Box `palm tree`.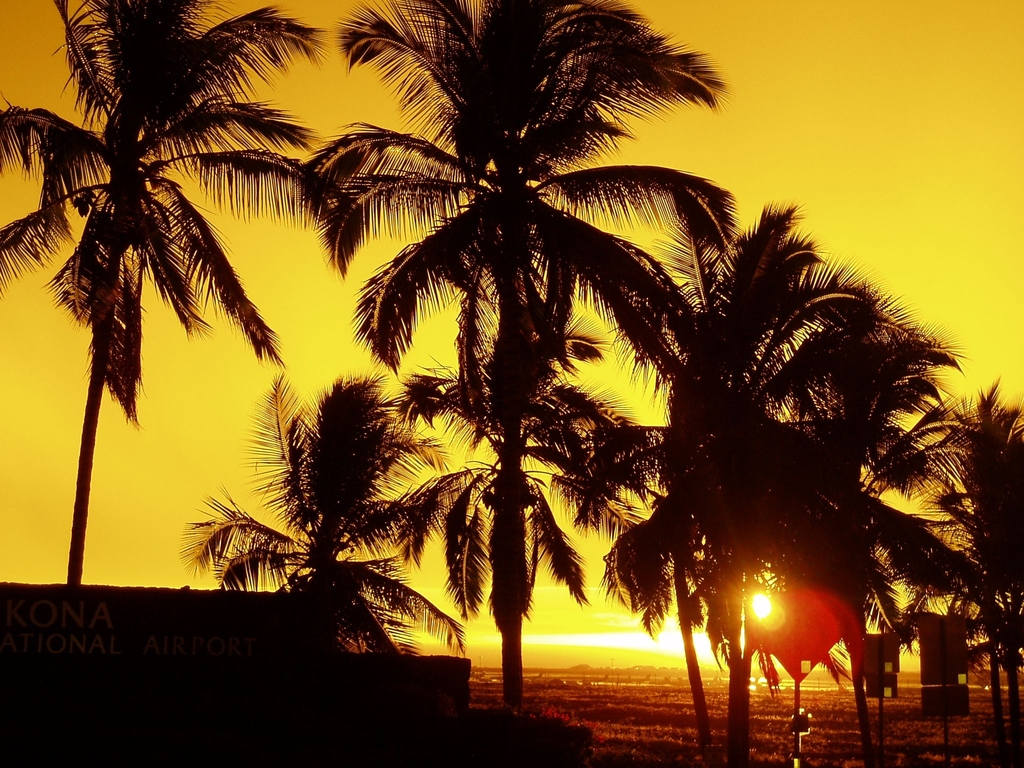
349:44:675:723.
